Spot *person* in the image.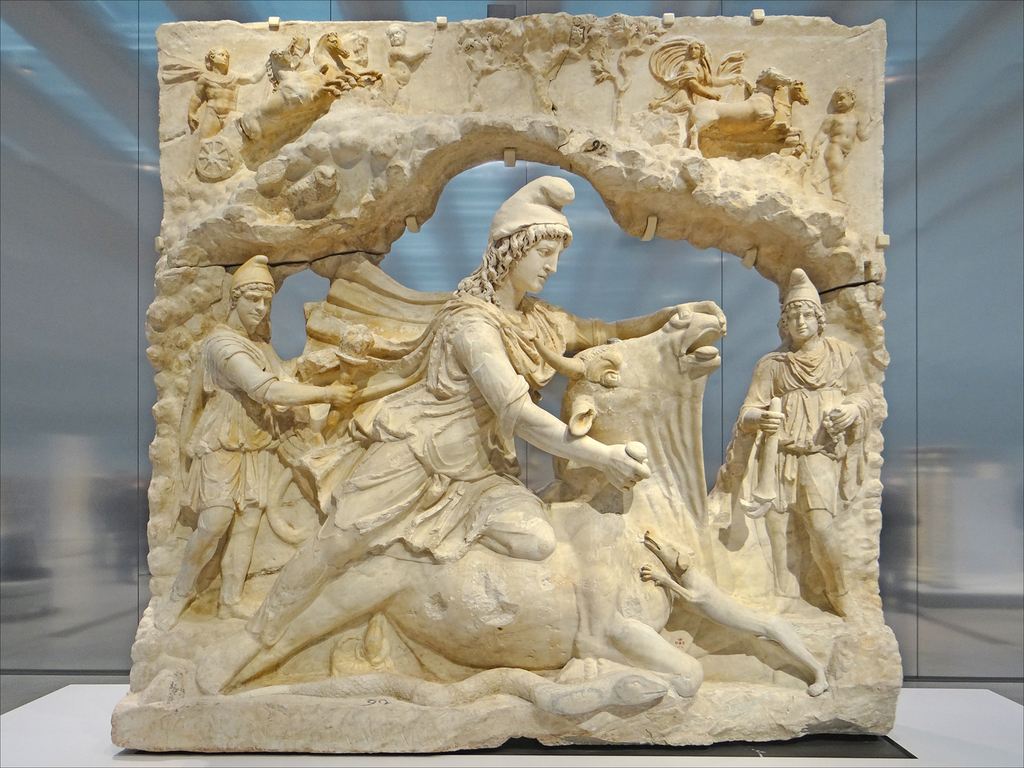
*person* found at (650, 40, 748, 128).
